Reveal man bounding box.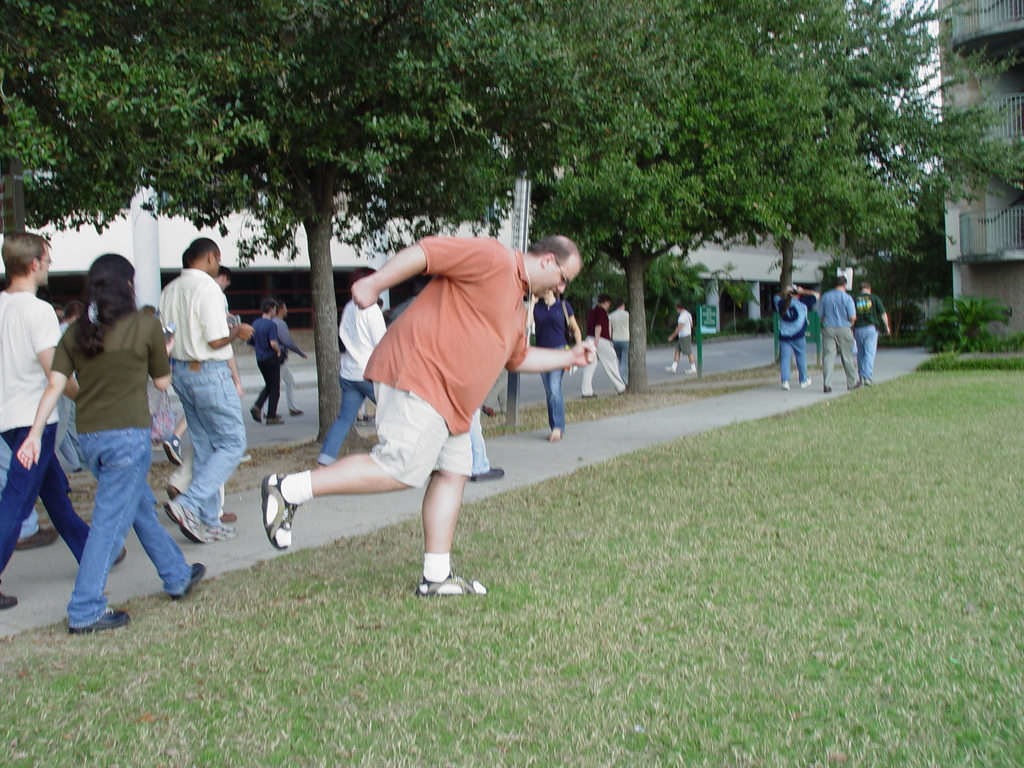
Revealed: box(605, 301, 631, 387).
